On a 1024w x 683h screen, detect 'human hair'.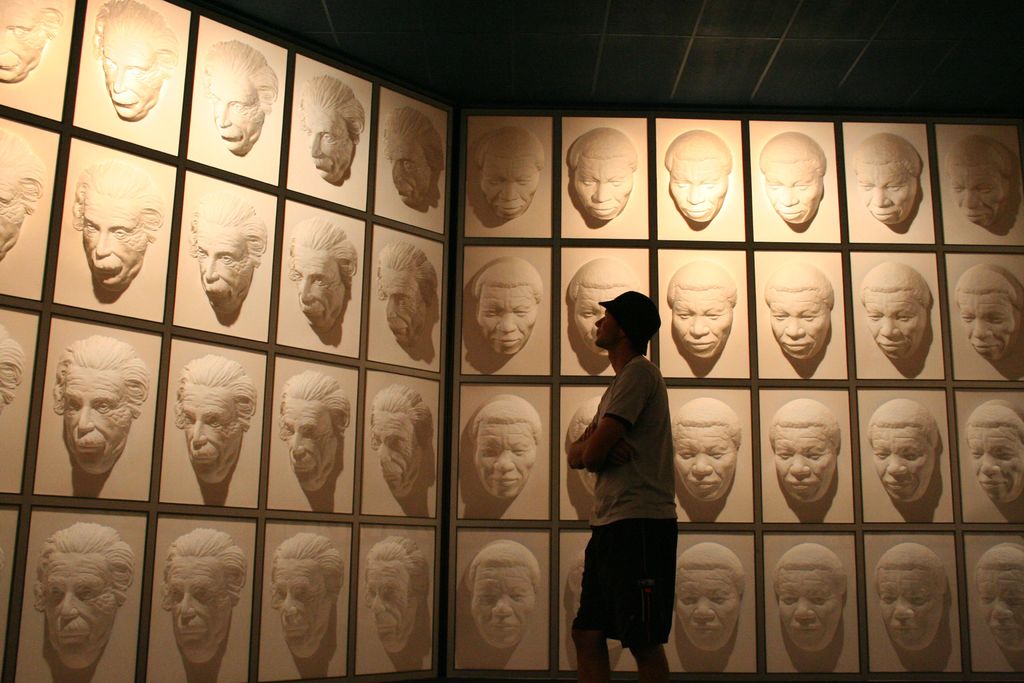
crop(202, 37, 278, 112).
